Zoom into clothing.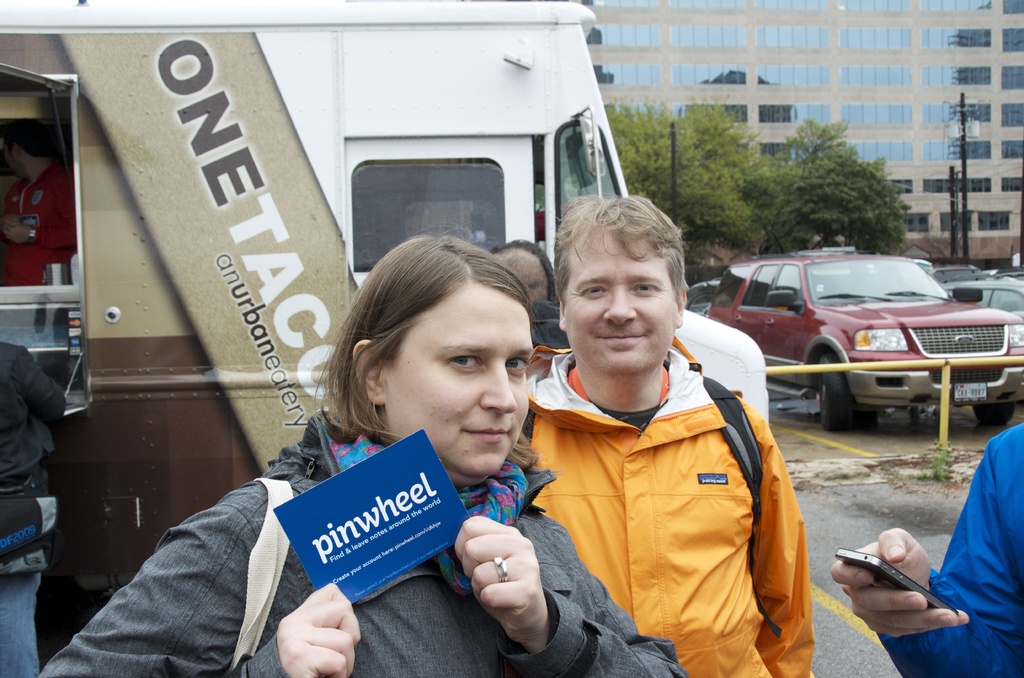
Zoom target: l=517, t=352, r=814, b=677.
